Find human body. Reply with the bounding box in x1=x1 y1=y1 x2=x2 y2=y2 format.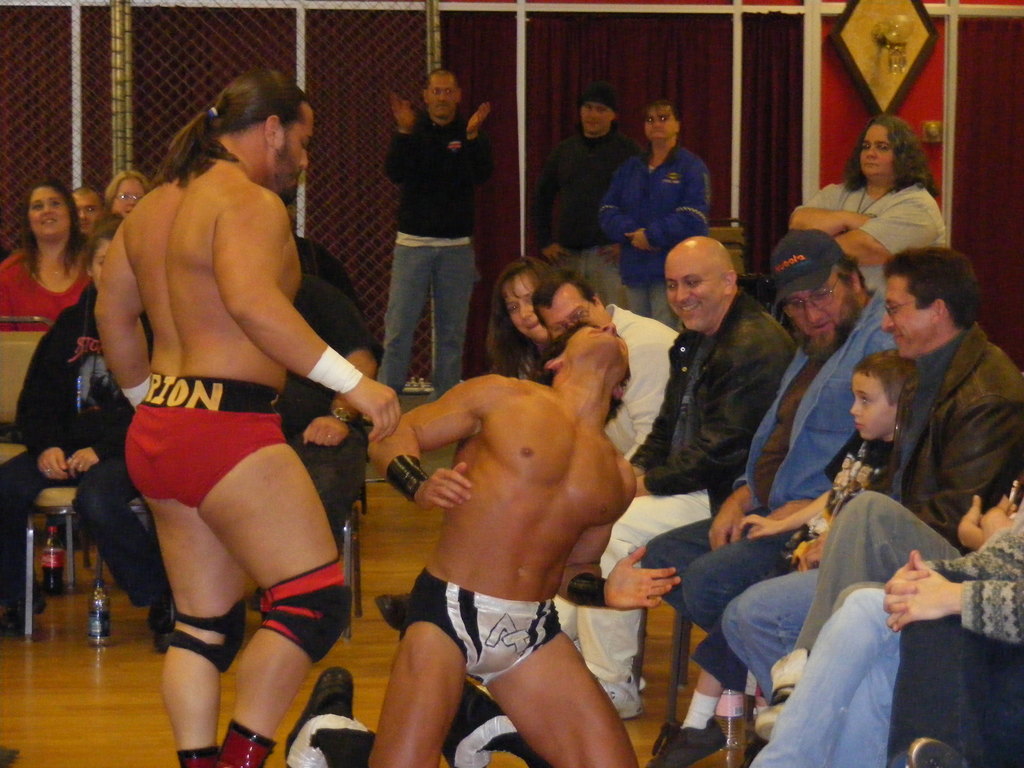
x1=488 y1=239 x2=545 y2=394.
